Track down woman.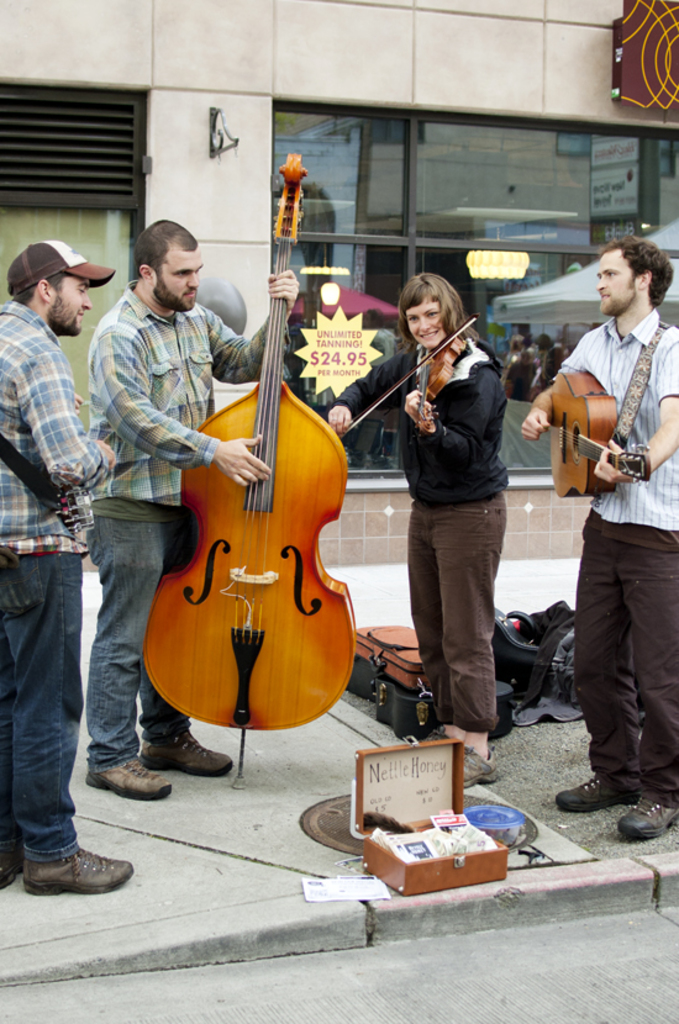
Tracked to {"x1": 319, "y1": 264, "x2": 519, "y2": 755}.
